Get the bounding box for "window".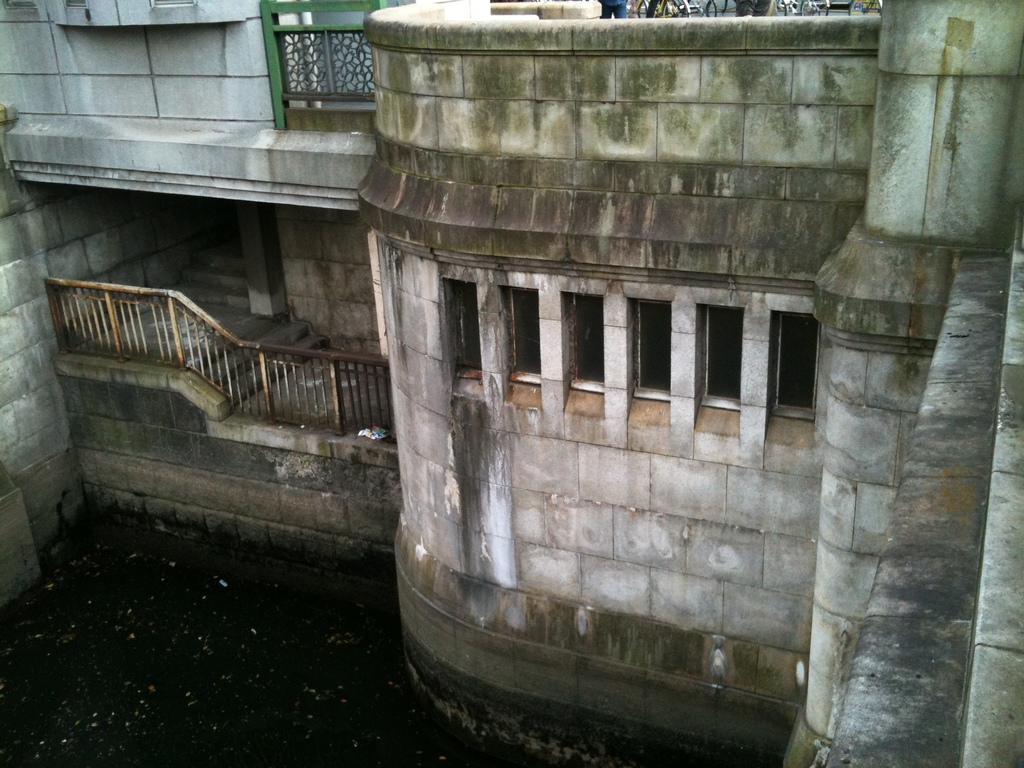
locate(497, 286, 548, 393).
